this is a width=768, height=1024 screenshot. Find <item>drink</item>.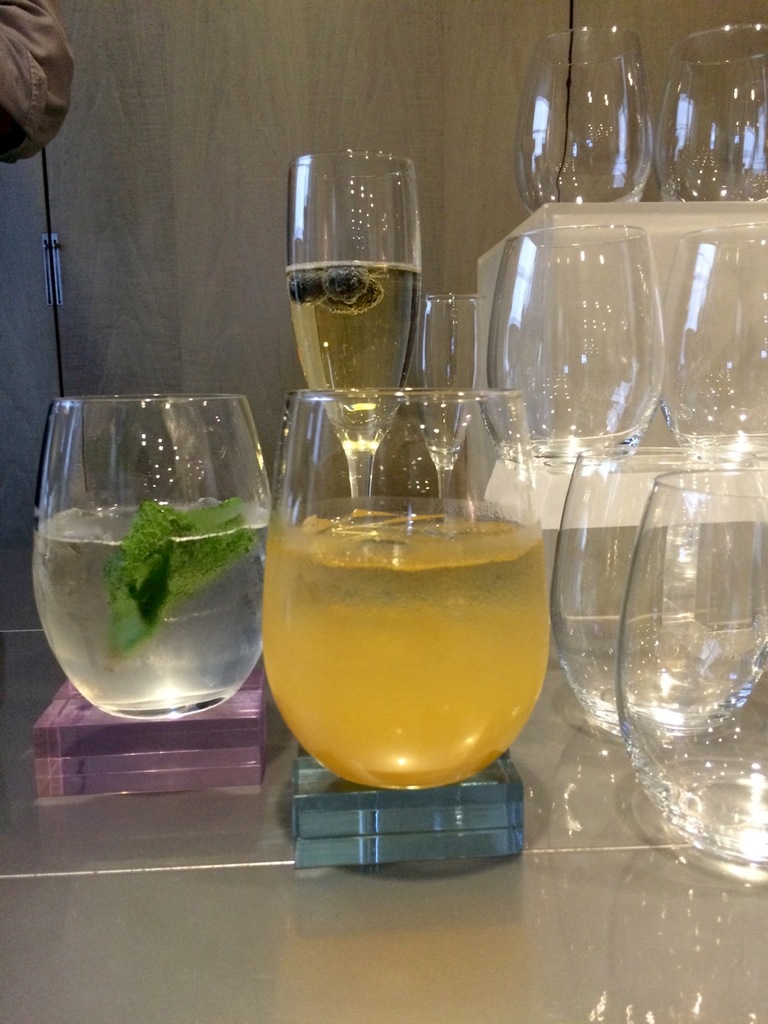
Bounding box: crop(257, 510, 553, 792).
